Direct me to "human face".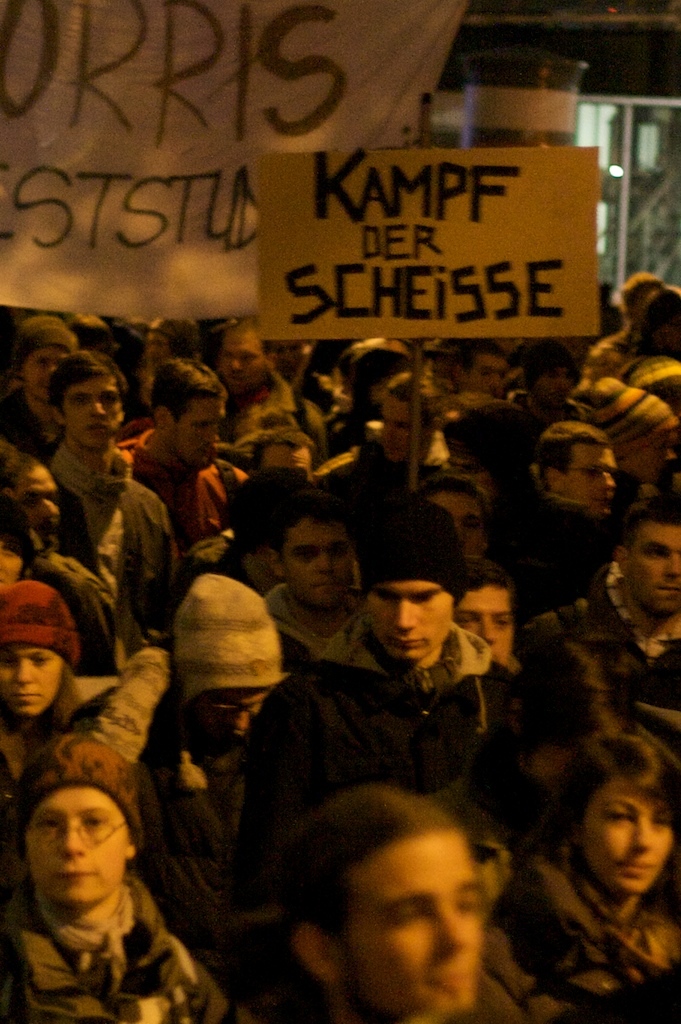
Direction: <region>150, 329, 191, 369</region>.
